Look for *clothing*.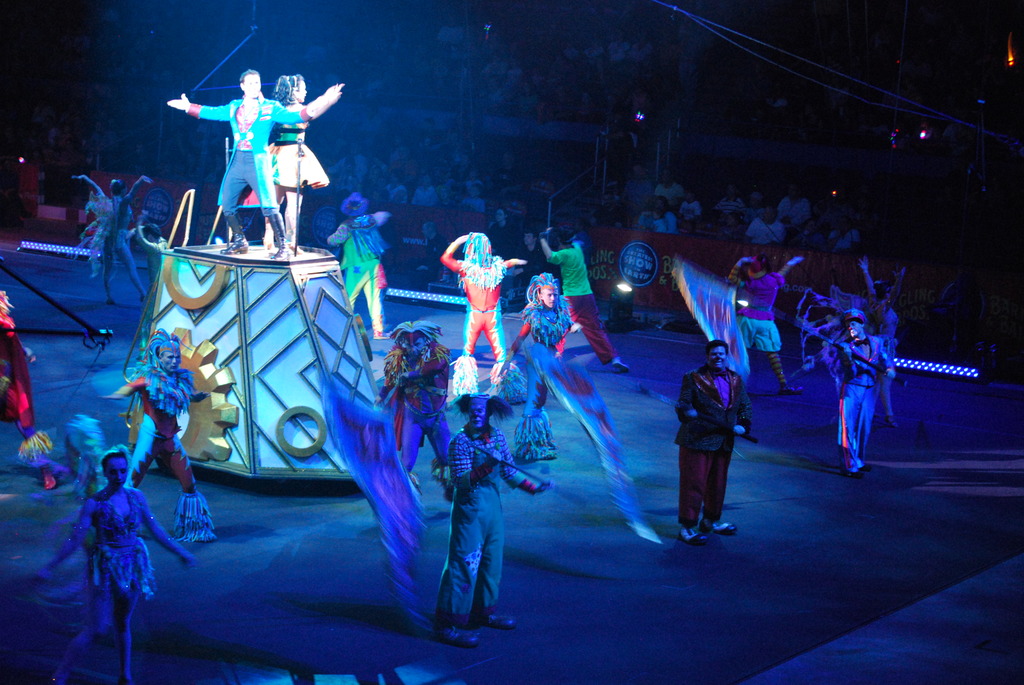
Found: <box>140,379,197,494</box>.
